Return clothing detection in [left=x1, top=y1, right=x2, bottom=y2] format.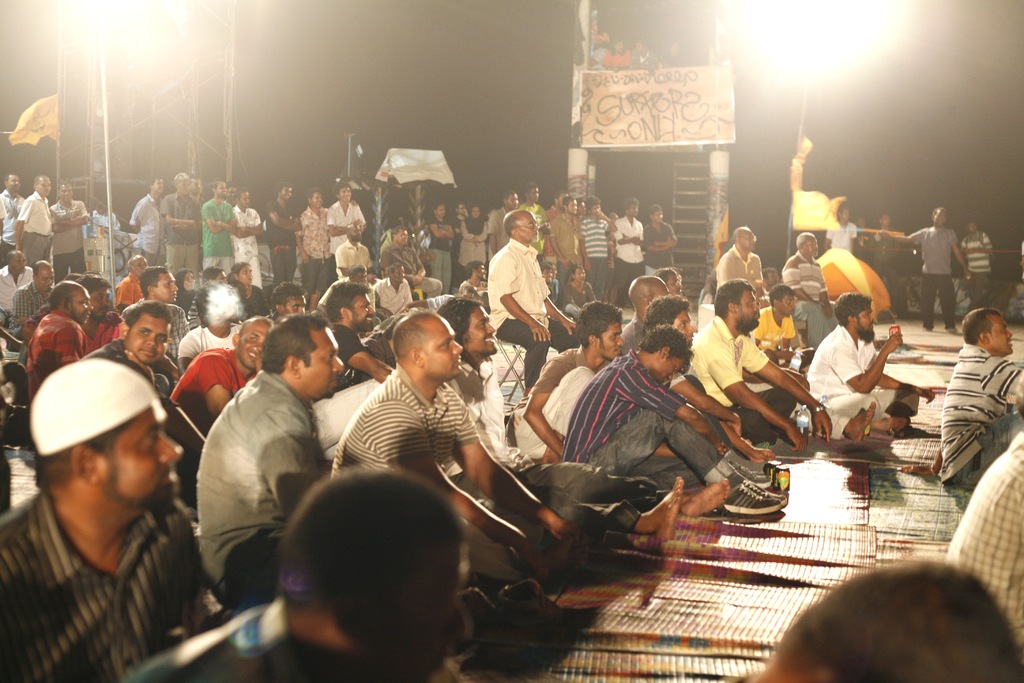
[left=267, top=195, right=294, bottom=283].
